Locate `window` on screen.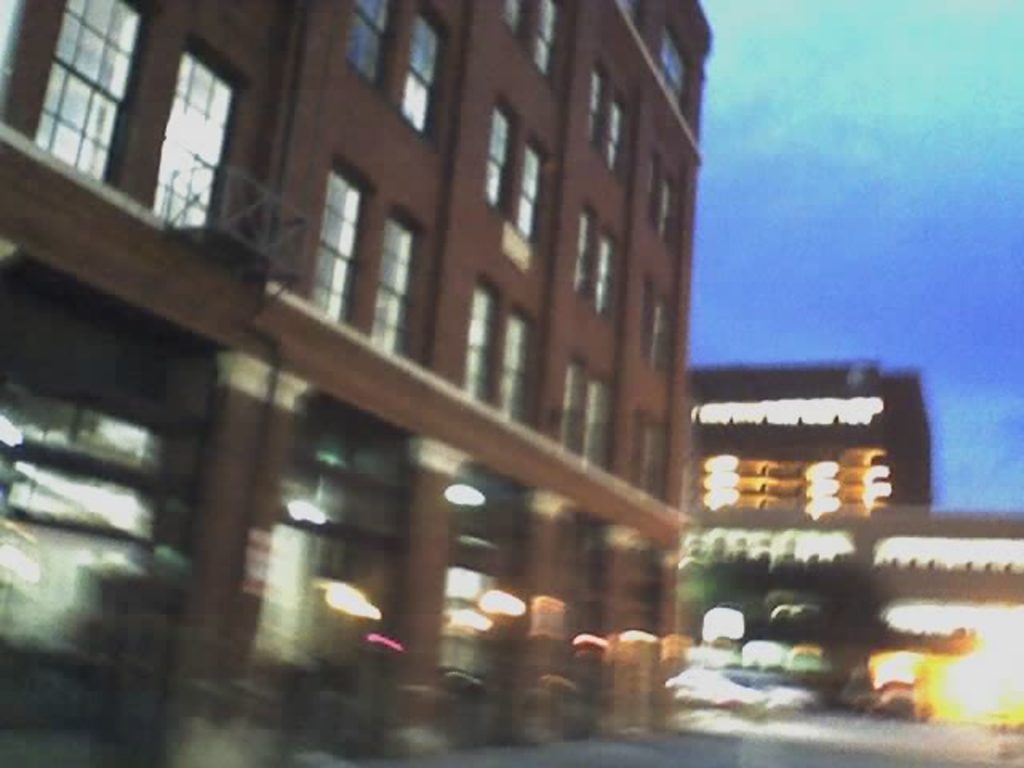
On screen at <box>494,304,536,421</box>.
